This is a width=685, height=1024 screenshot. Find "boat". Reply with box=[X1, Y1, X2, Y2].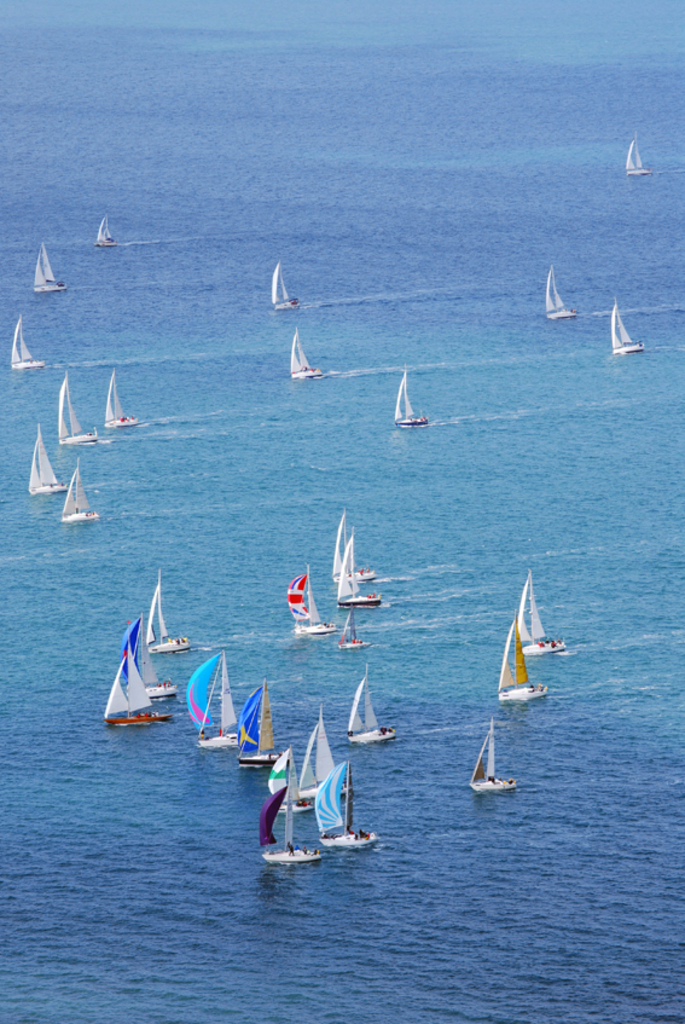
box=[137, 629, 180, 708].
